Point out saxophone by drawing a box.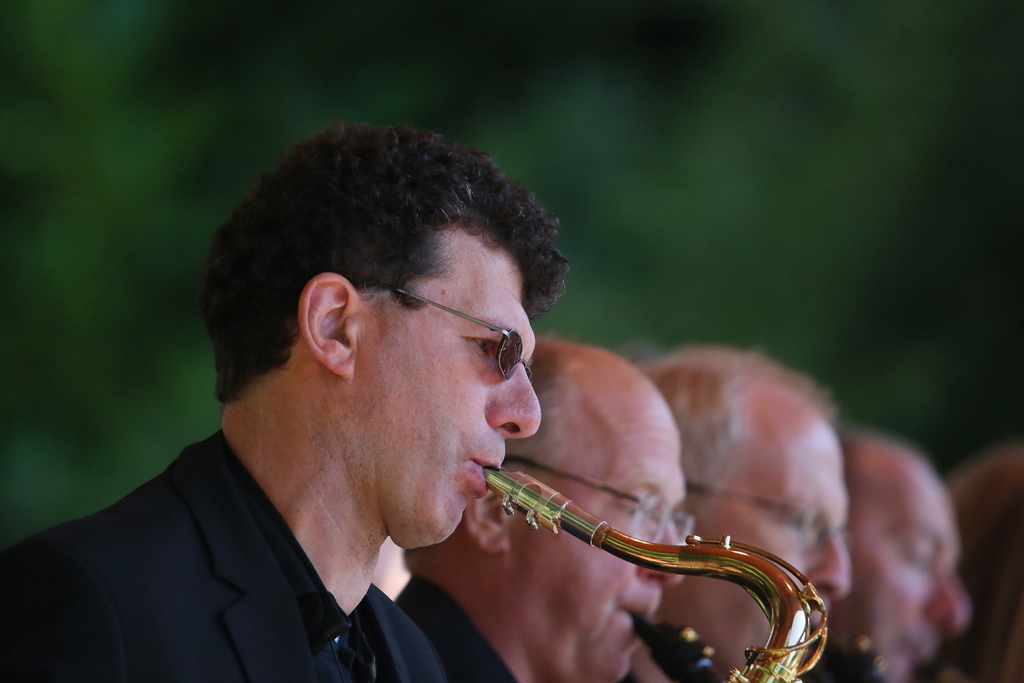
detection(483, 462, 829, 682).
